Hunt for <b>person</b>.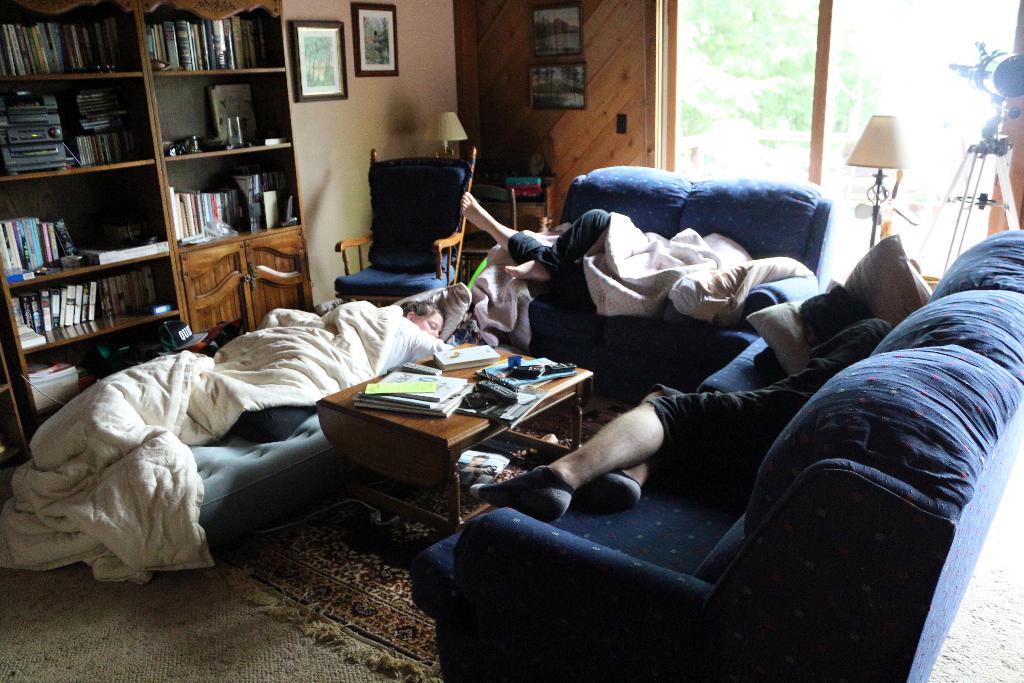
Hunted down at (x1=458, y1=188, x2=814, y2=331).
